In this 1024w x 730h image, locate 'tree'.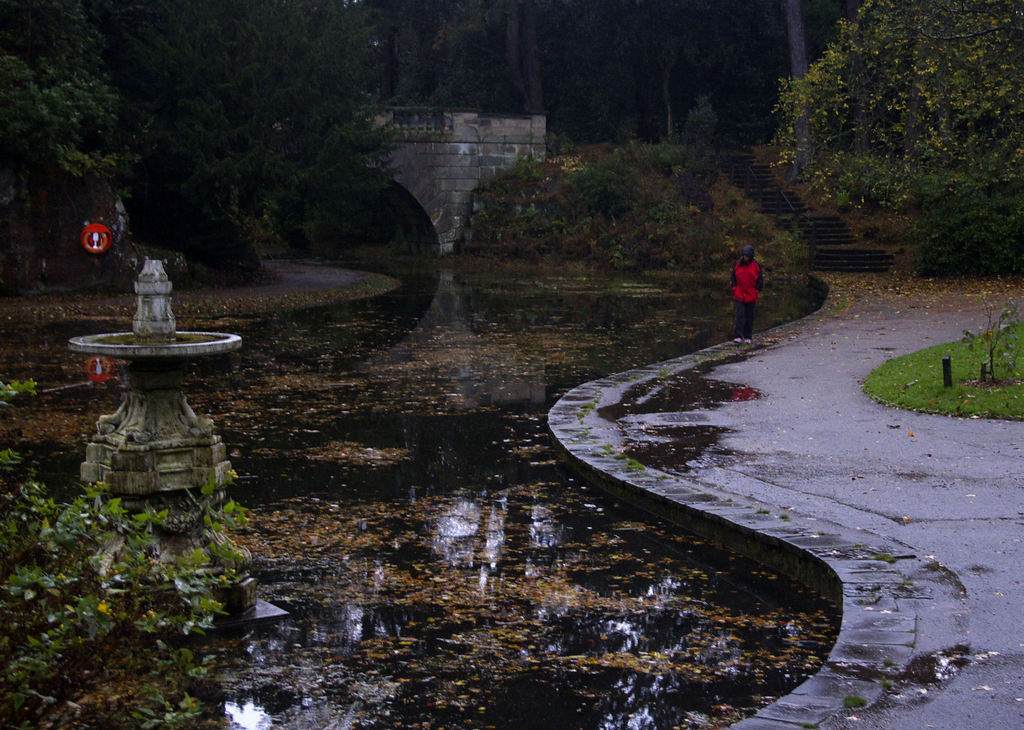
Bounding box: bbox=(767, 0, 1023, 264).
